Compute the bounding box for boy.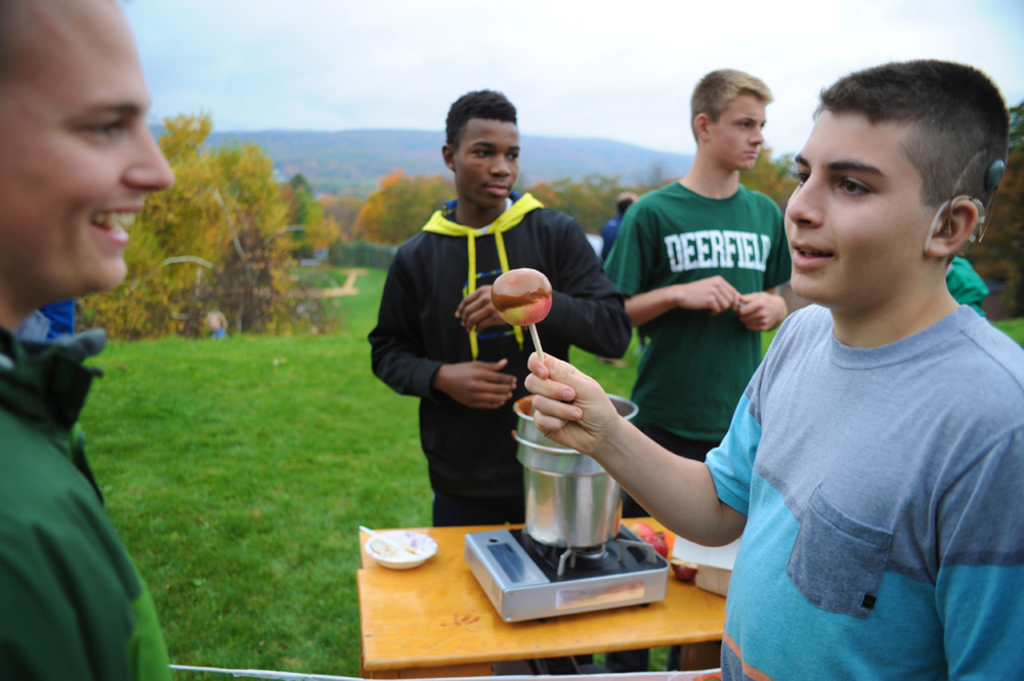
bbox(365, 86, 637, 527).
